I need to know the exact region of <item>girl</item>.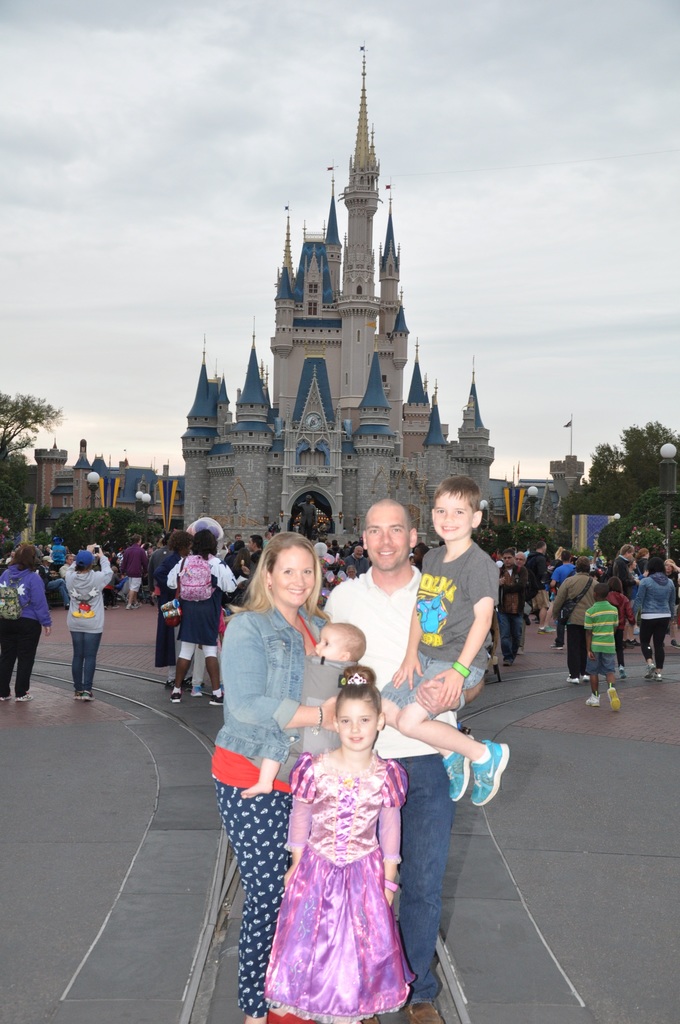
Region: {"x1": 262, "y1": 666, "x2": 414, "y2": 1023}.
